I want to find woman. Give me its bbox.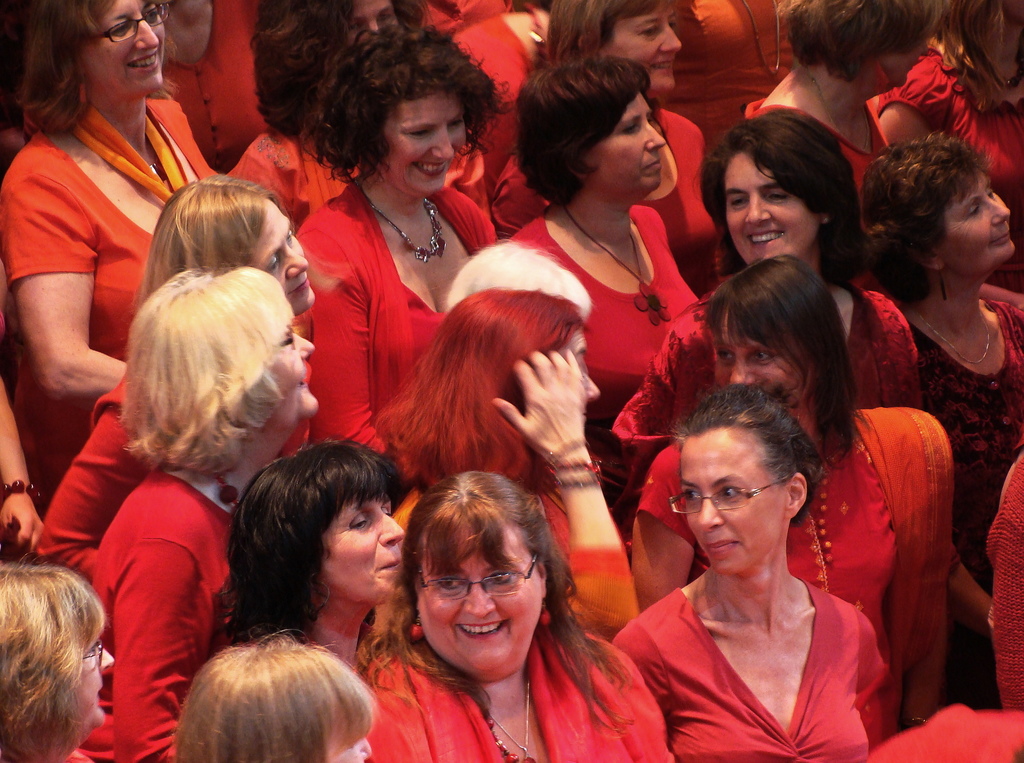
(0, 0, 239, 519).
